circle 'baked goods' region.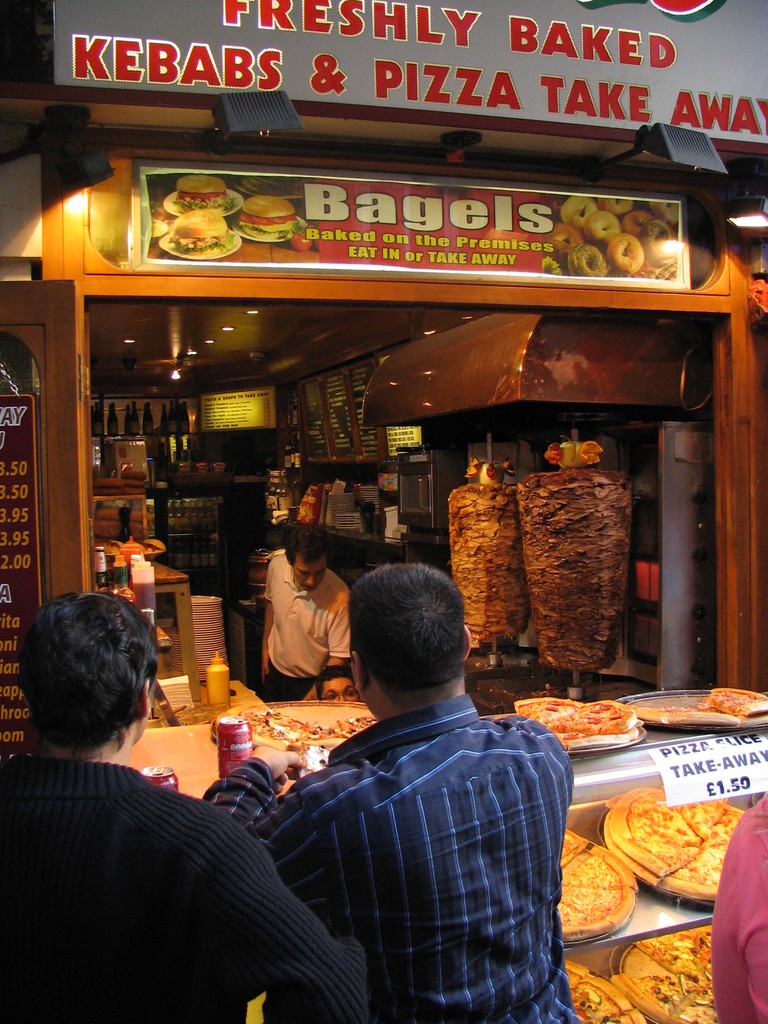
Region: select_region(568, 241, 612, 283).
